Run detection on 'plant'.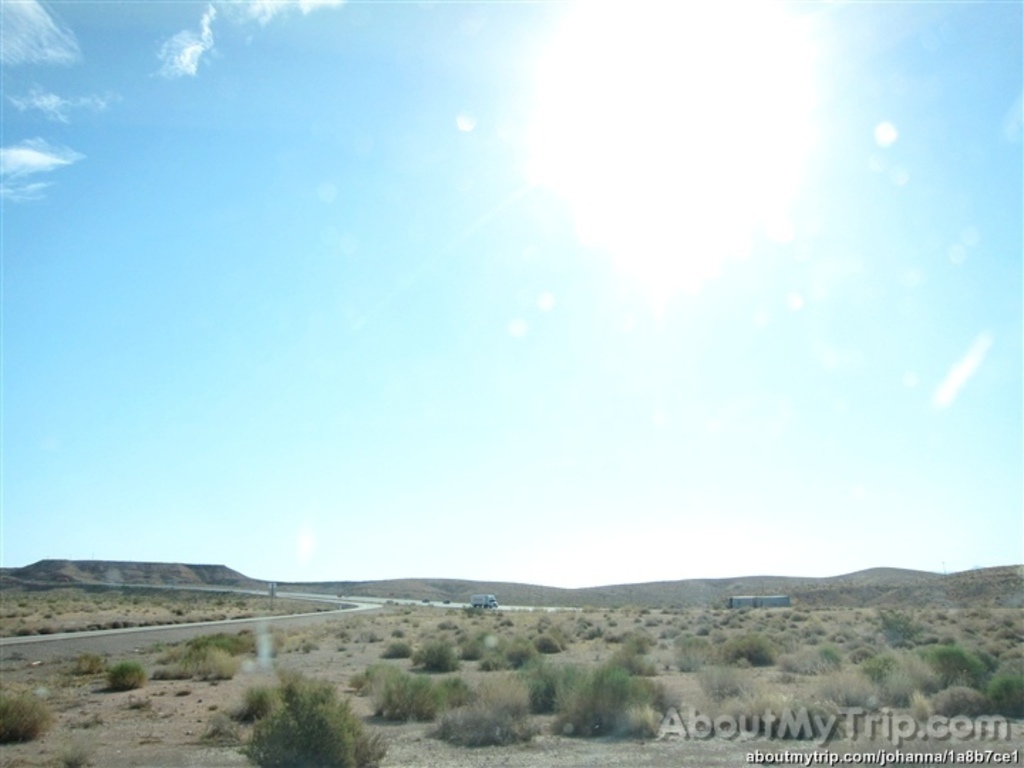
Result: 730 674 850 742.
